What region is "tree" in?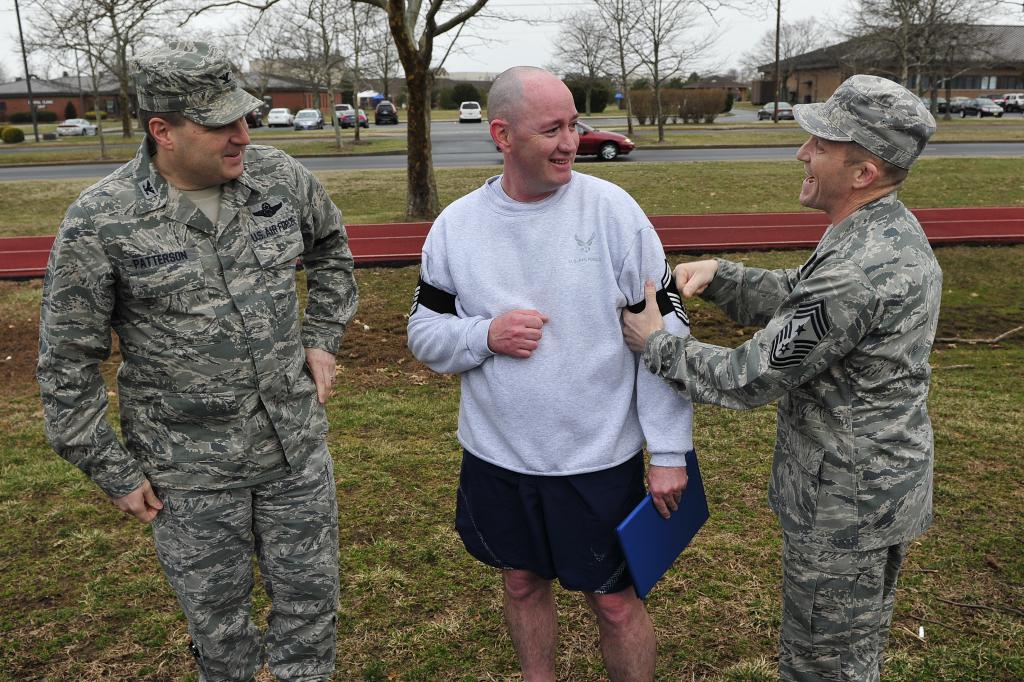
x1=253, y1=0, x2=386, y2=158.
